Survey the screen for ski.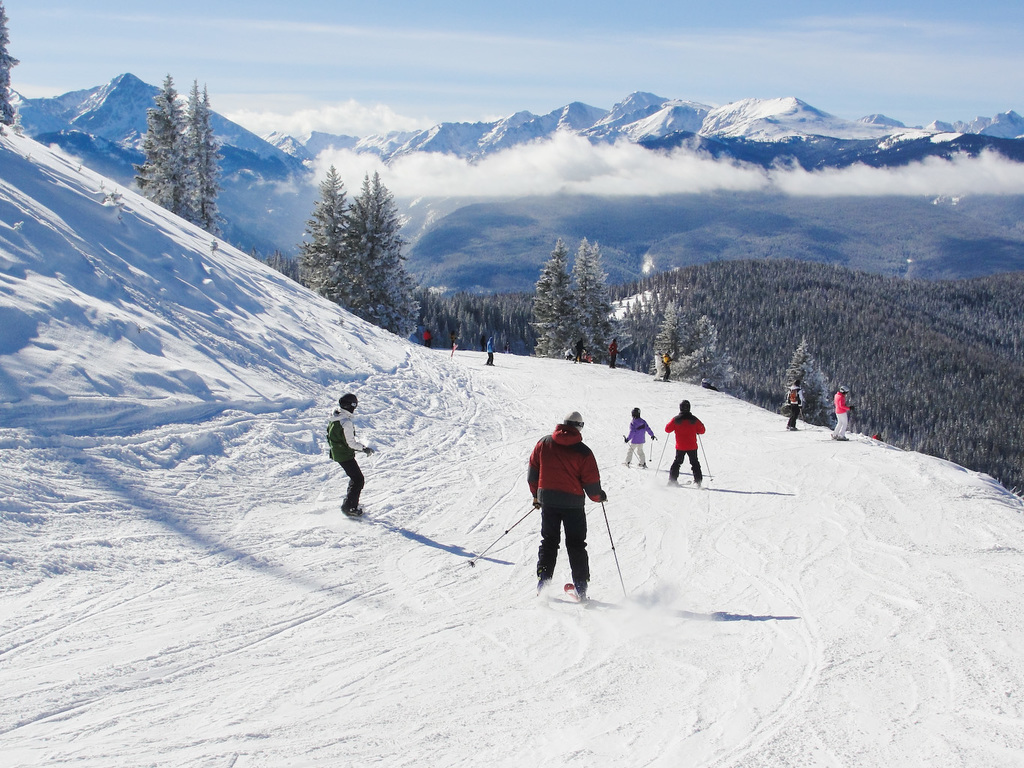
Survey found: (x1=638, y1=460, x2=644, y2=464).
